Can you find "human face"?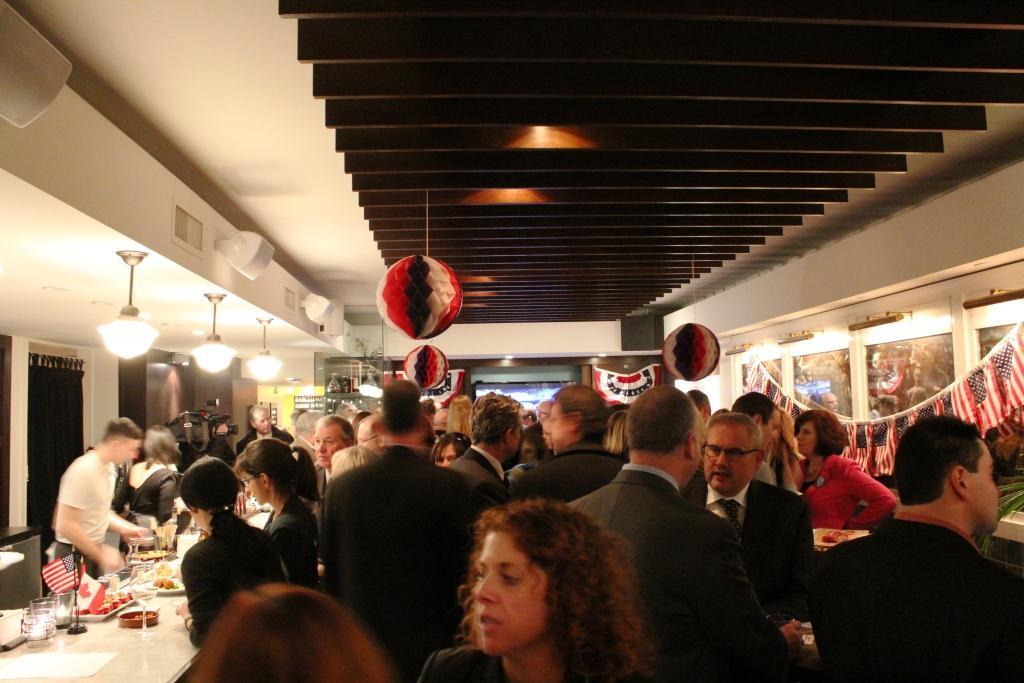
Yes, bounding box: region(966, 437, 1001, 536).
